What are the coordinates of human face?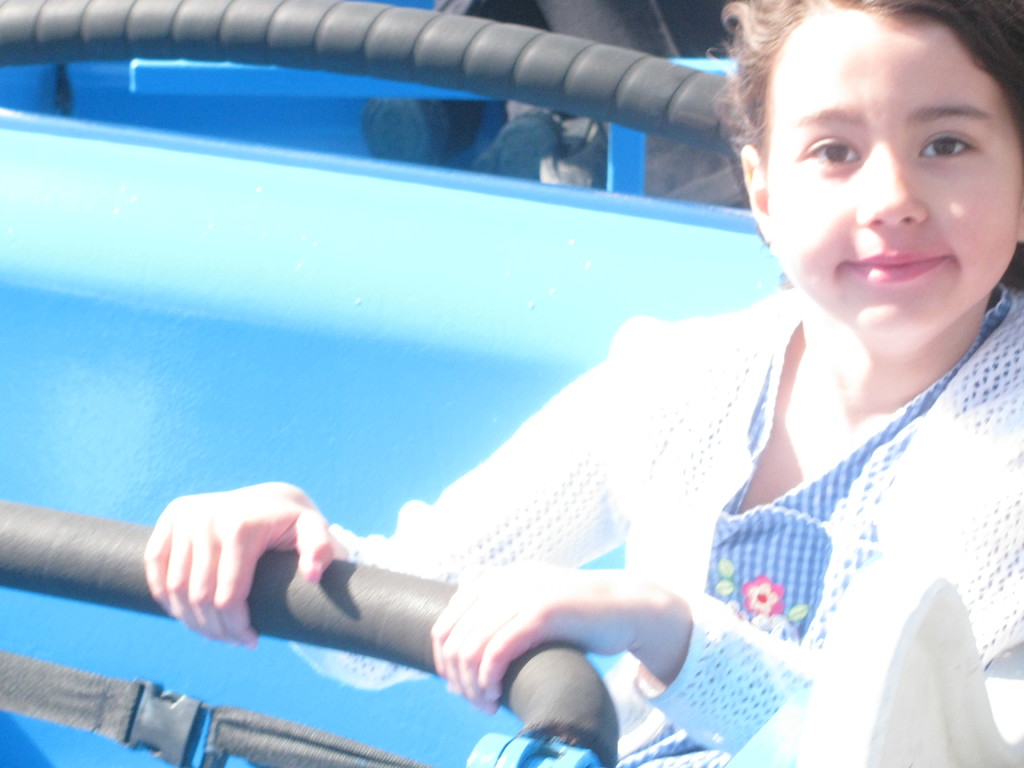
pyautogui.locateOnScreen(757, 24, 1007, 349).
